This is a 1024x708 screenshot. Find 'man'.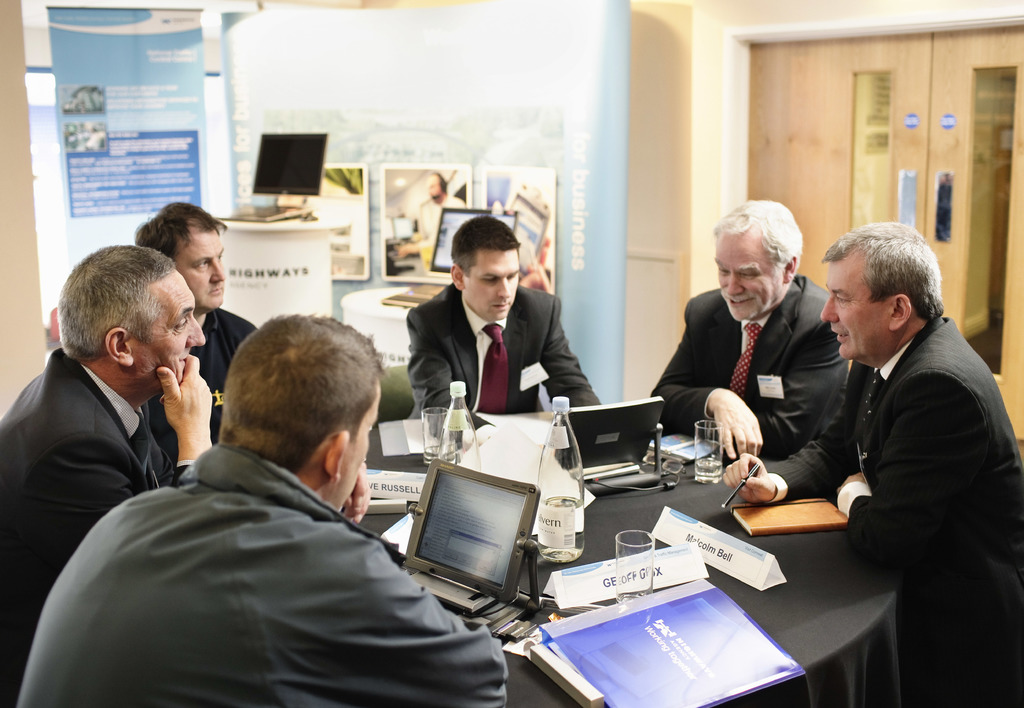
Bounding box: 643 205 867 467.
